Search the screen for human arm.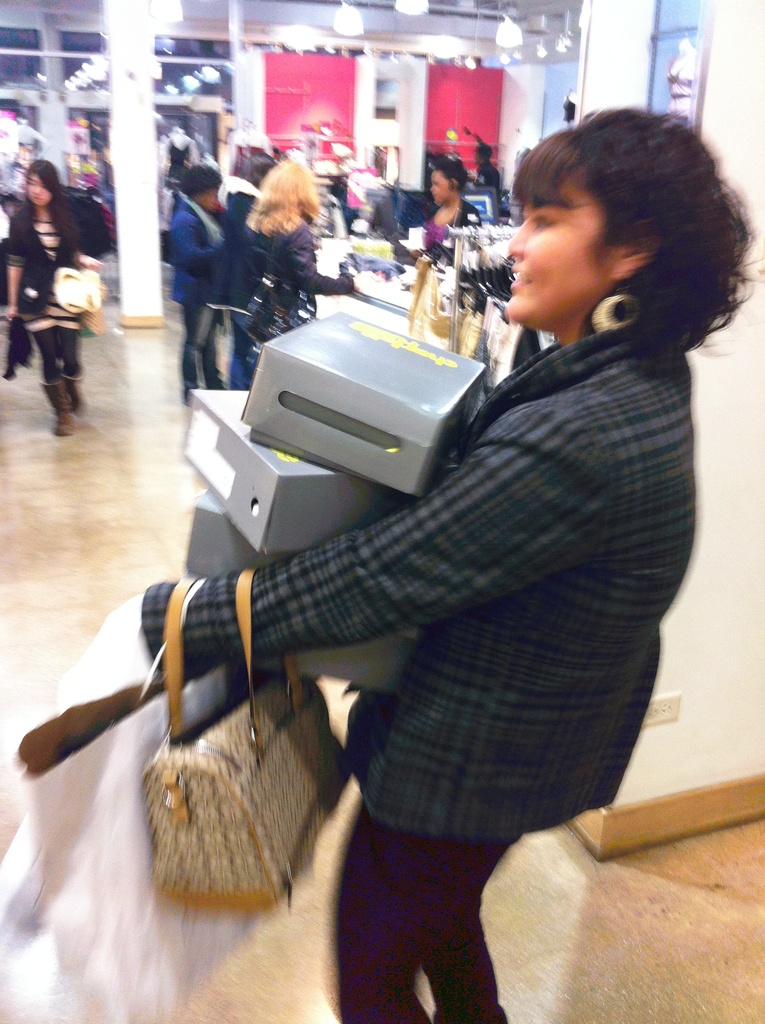
Found at <region>293, 218, 353, 305</region>.
